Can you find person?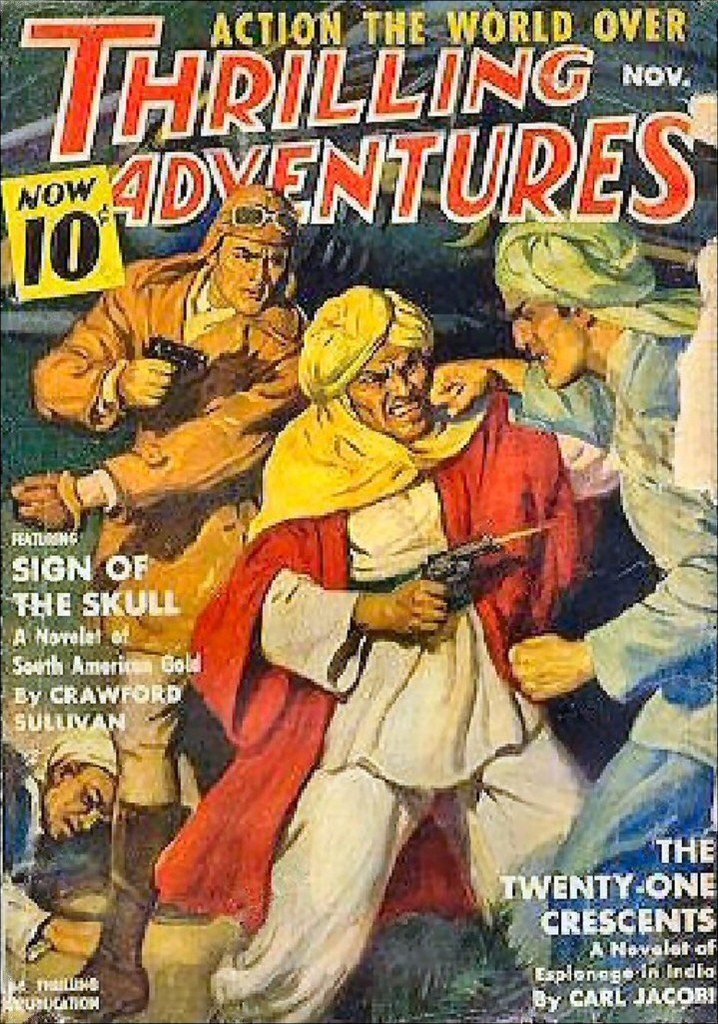
Yes, bounding box: x1=0 y1=729 x2=122 y2=966.
